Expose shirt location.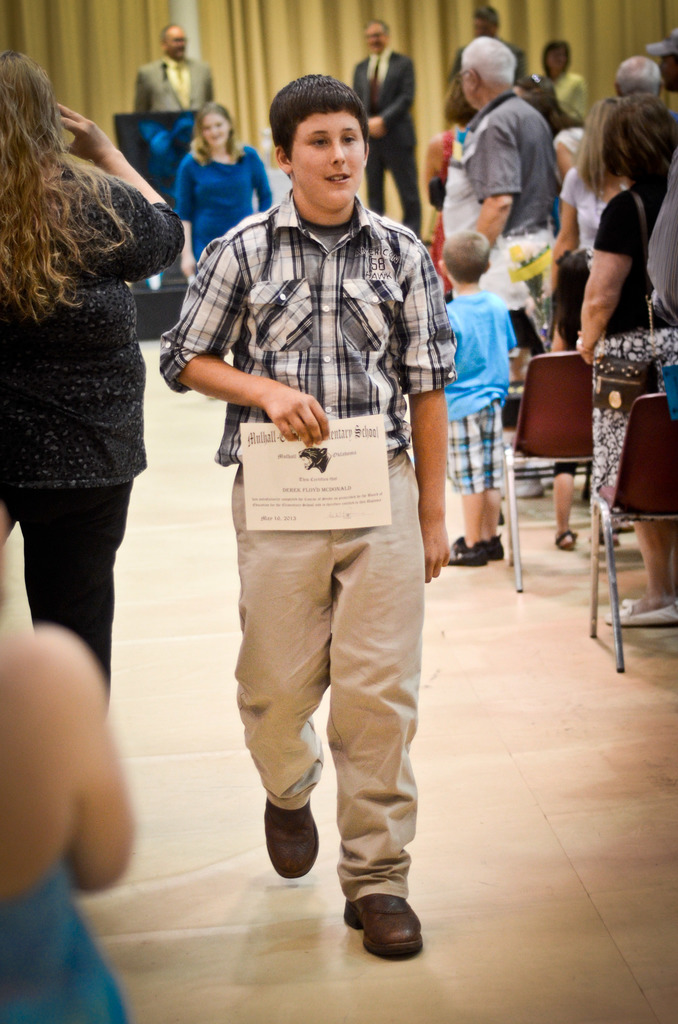
Exposed at rect(163, 55, 191, 111).
